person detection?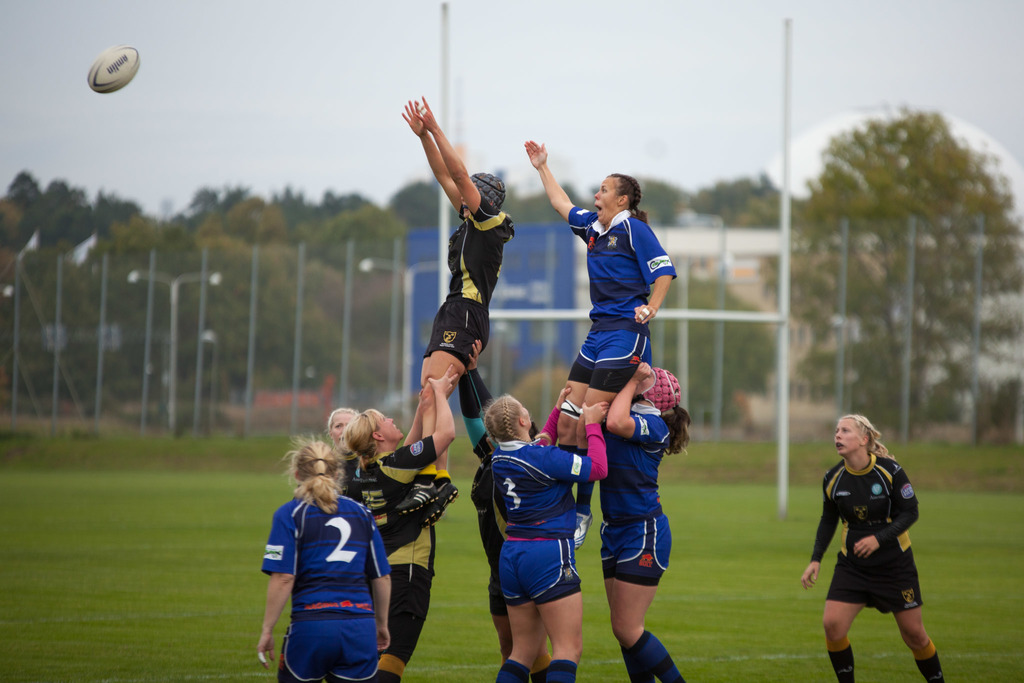
[left=516, top=133, right=679, bottom=553]
